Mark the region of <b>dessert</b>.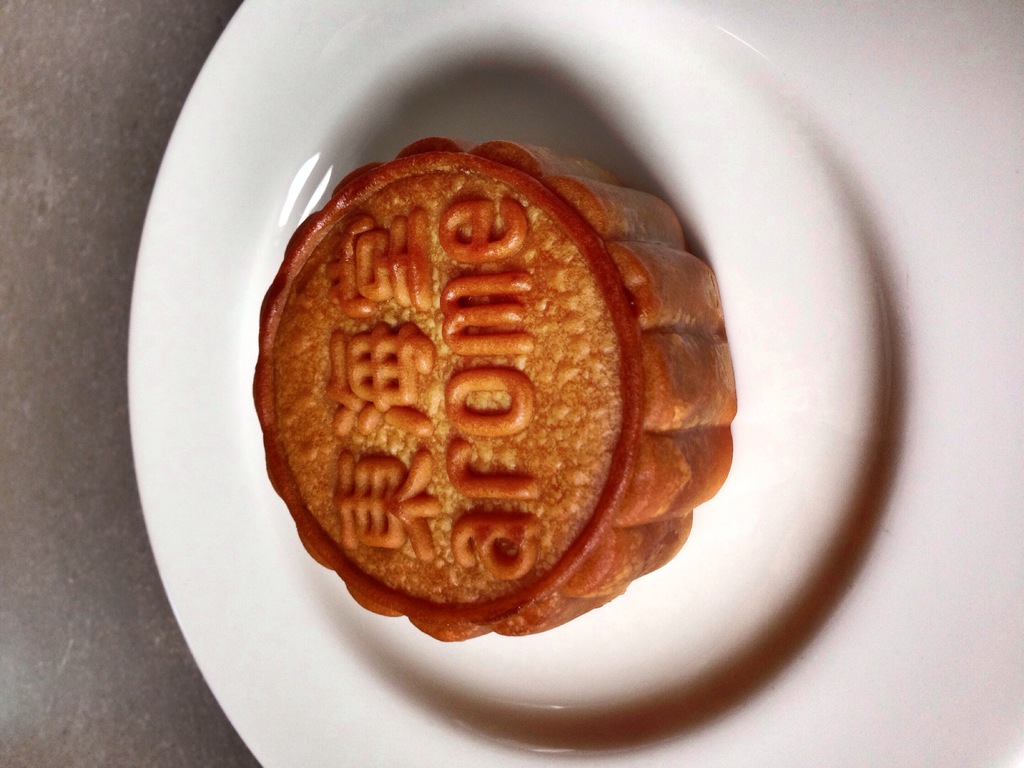
Region: box(245, 145, 726, 636).
